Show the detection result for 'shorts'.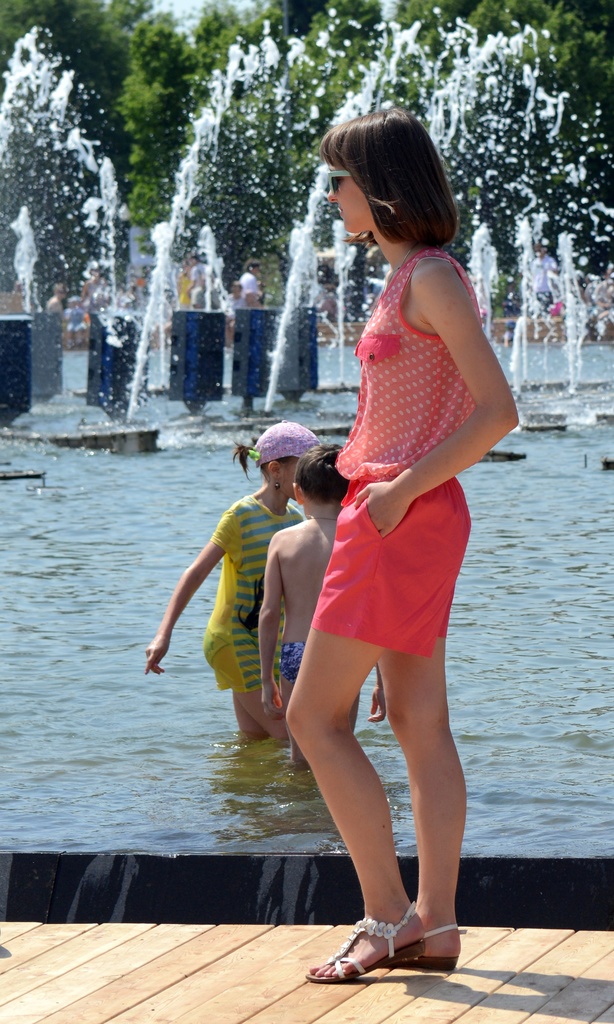
[201,628,261,693].
